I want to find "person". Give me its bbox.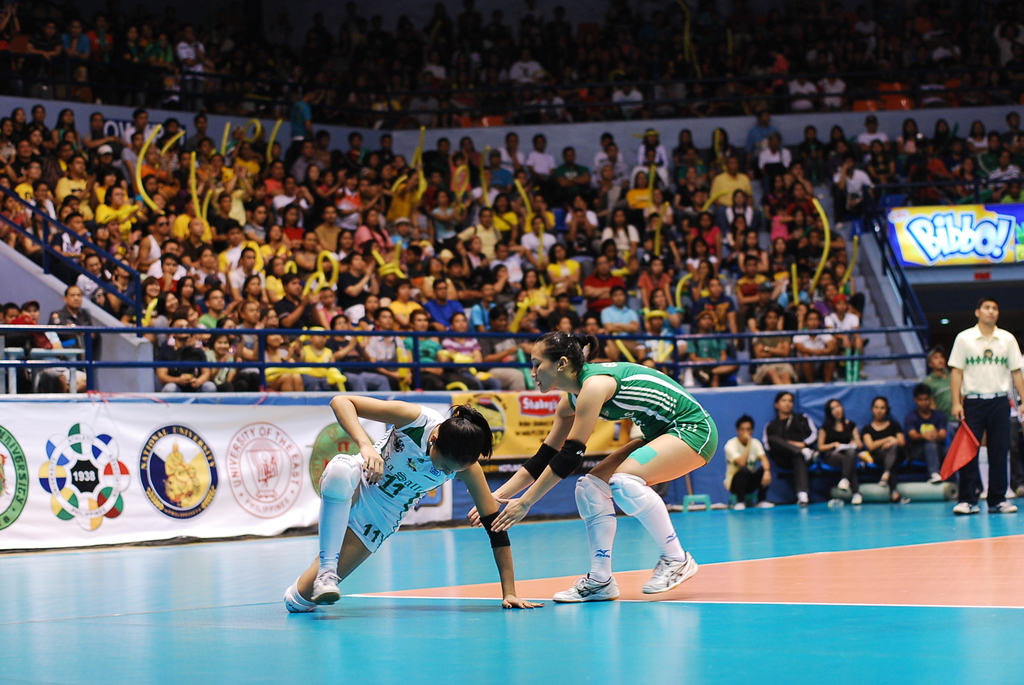
{"x1": 438, "y1": 309, "x2": 499, "y2": 394}.
